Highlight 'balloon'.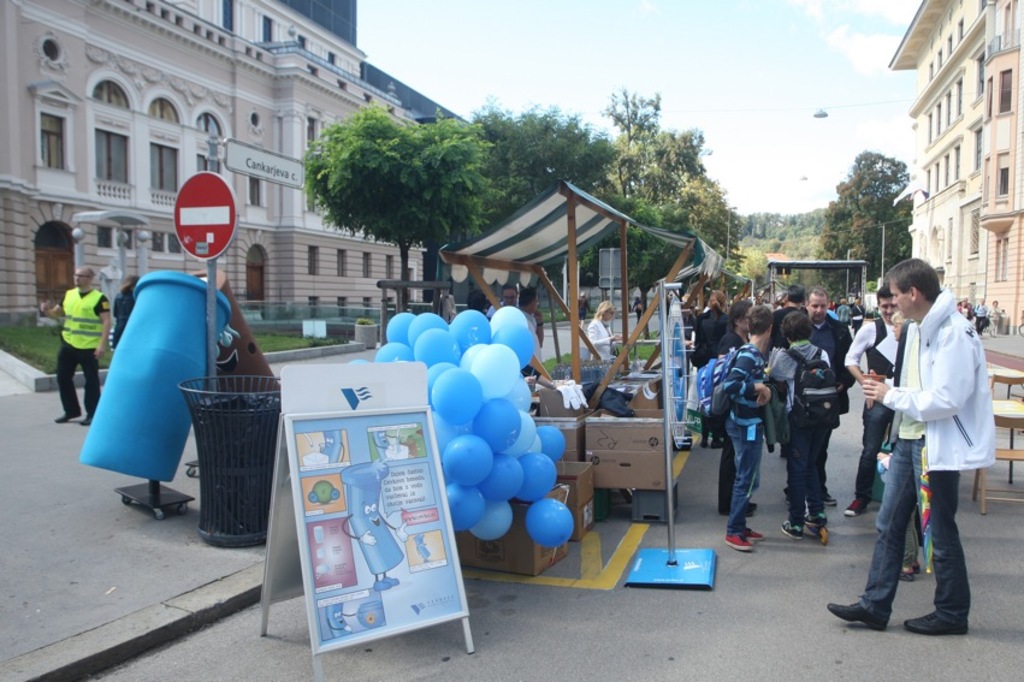
Highlighted region: box=[433, 368, 478, 425].
